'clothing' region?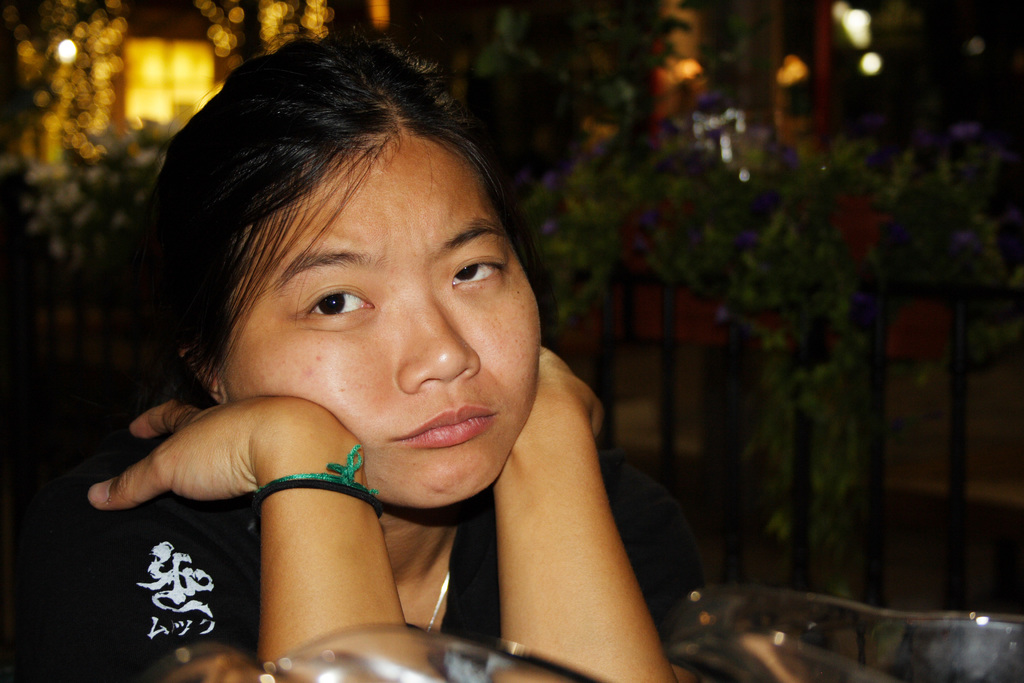
select_region(125, 308, 541, 656)
